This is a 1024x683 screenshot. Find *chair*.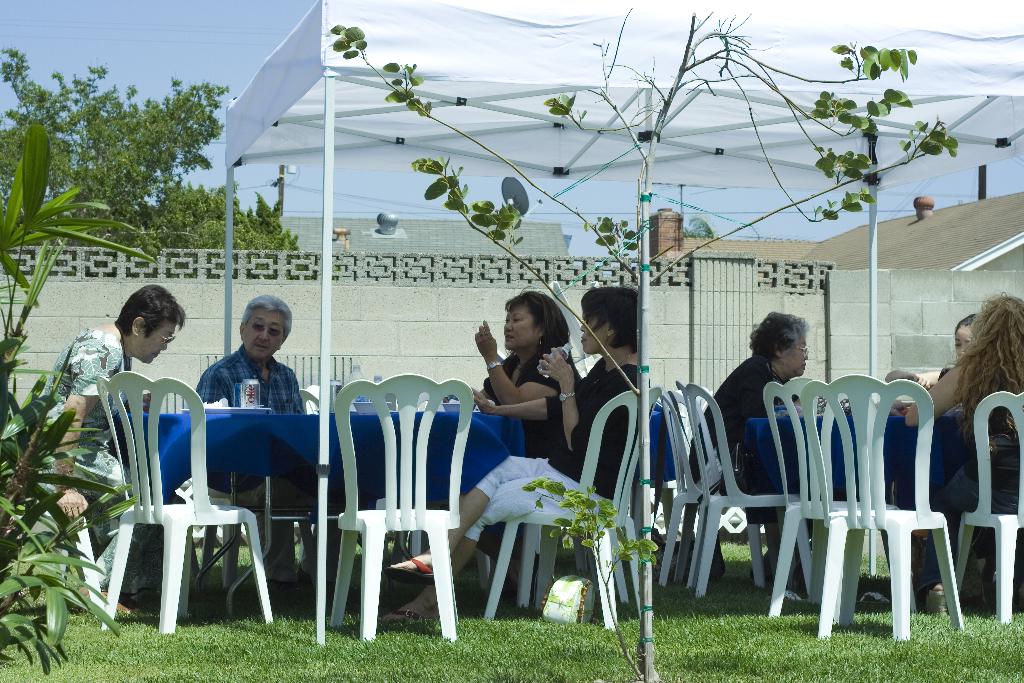
Bounding box: [801,370,975,639].
